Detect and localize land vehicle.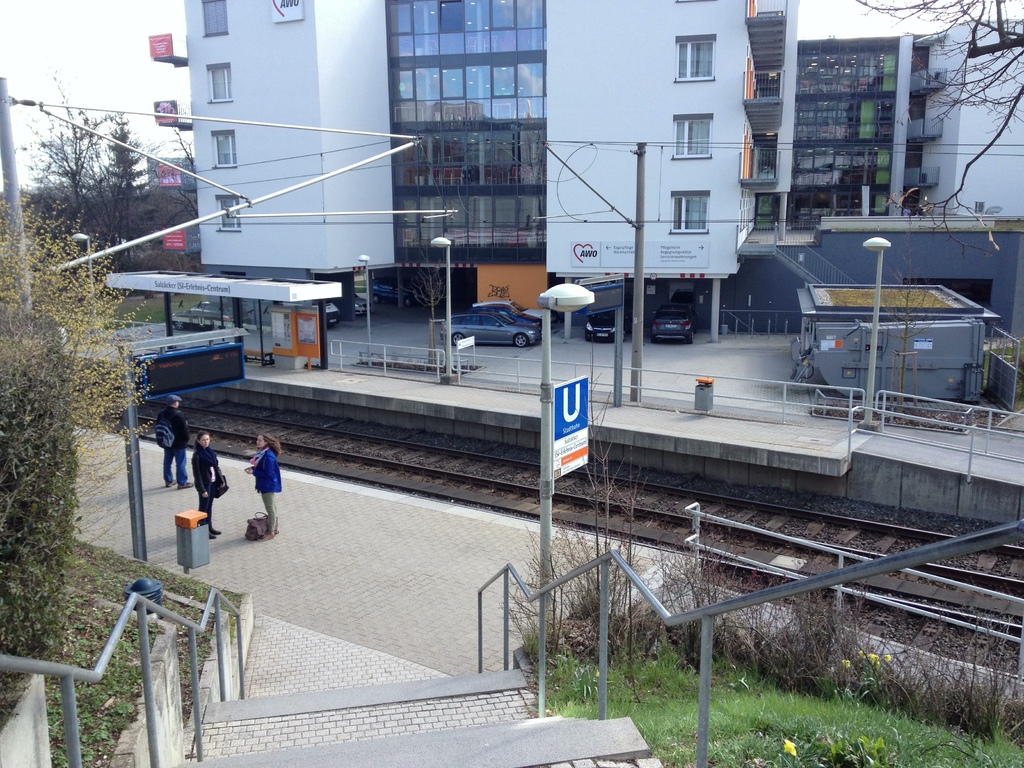
Localized at locate(587, 309, 616, 341).
